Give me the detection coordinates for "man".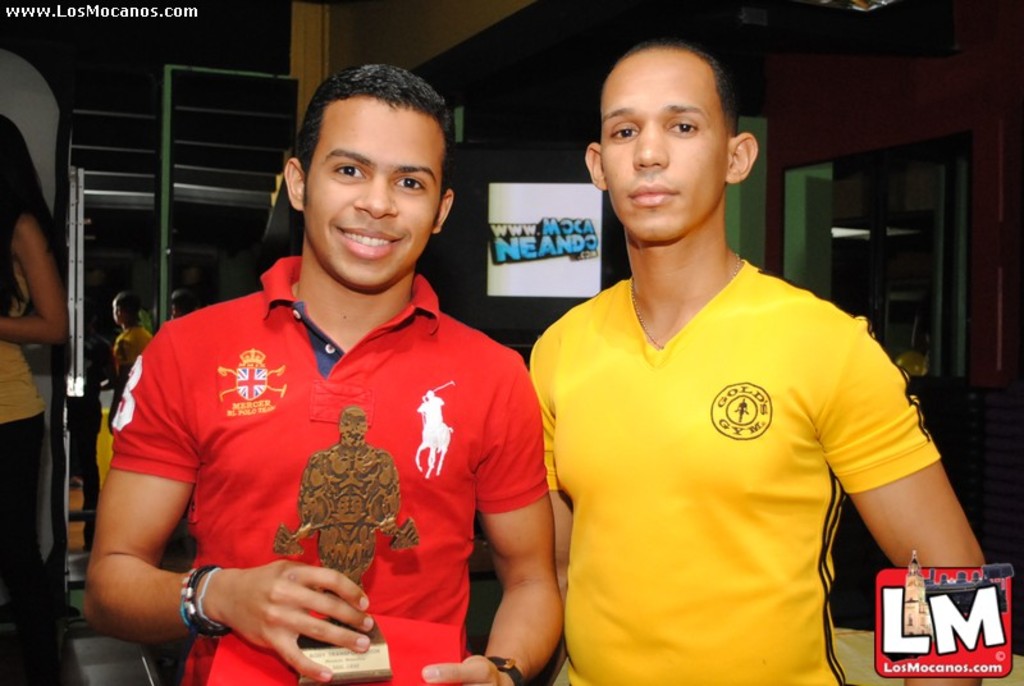
crop(110, 289, 150, 433).
